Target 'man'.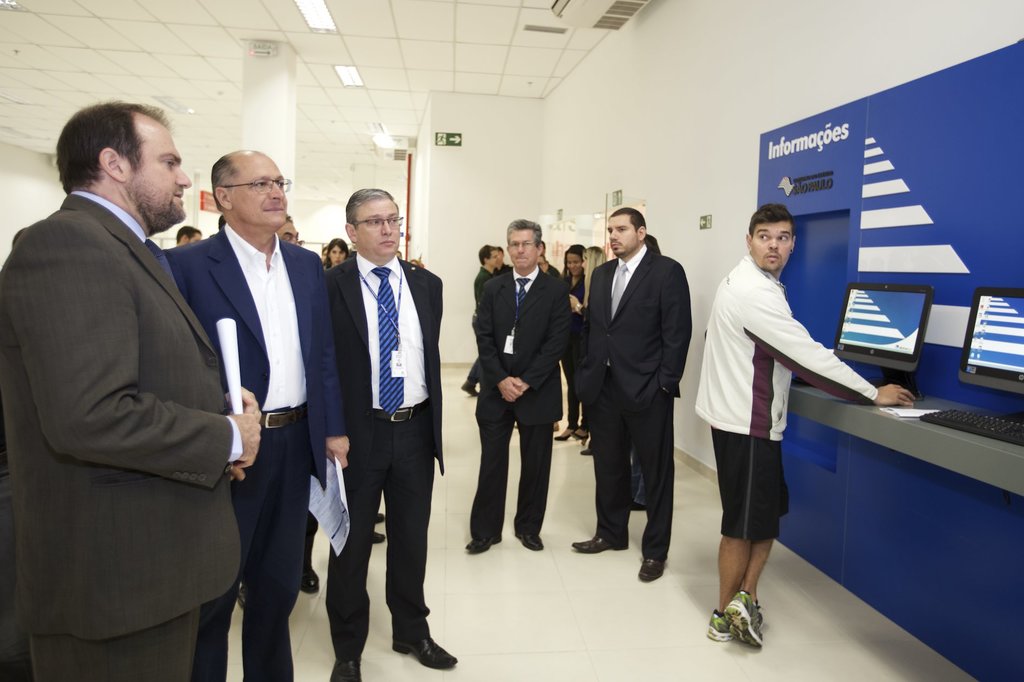
Target region: 455, 240, 497, 397.
